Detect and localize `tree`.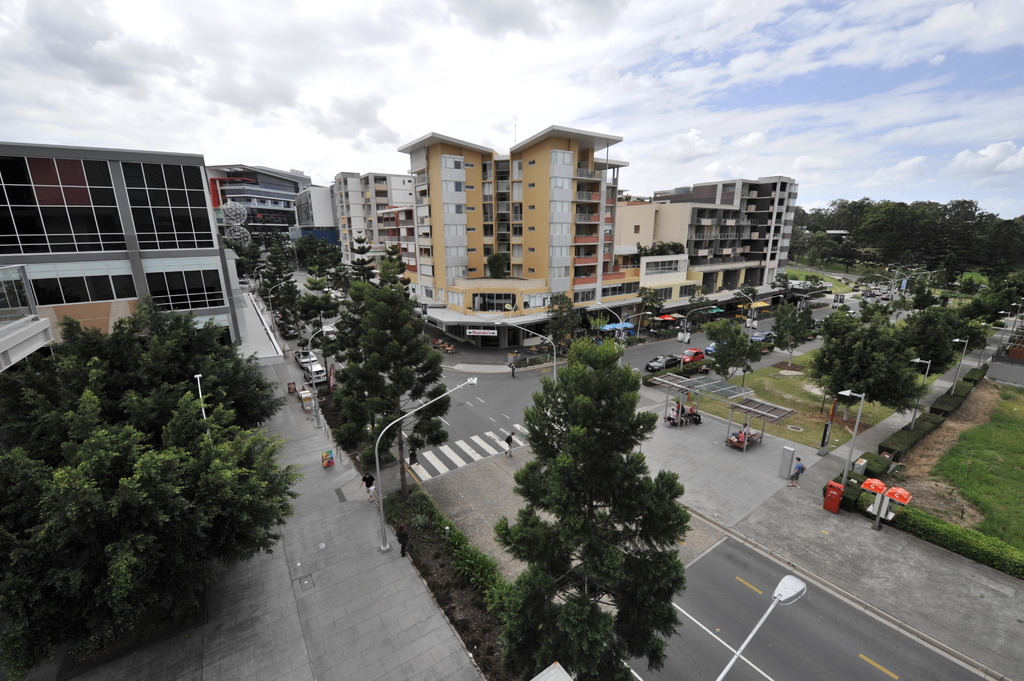
Localized at <box>259,238,285,300</box>.
